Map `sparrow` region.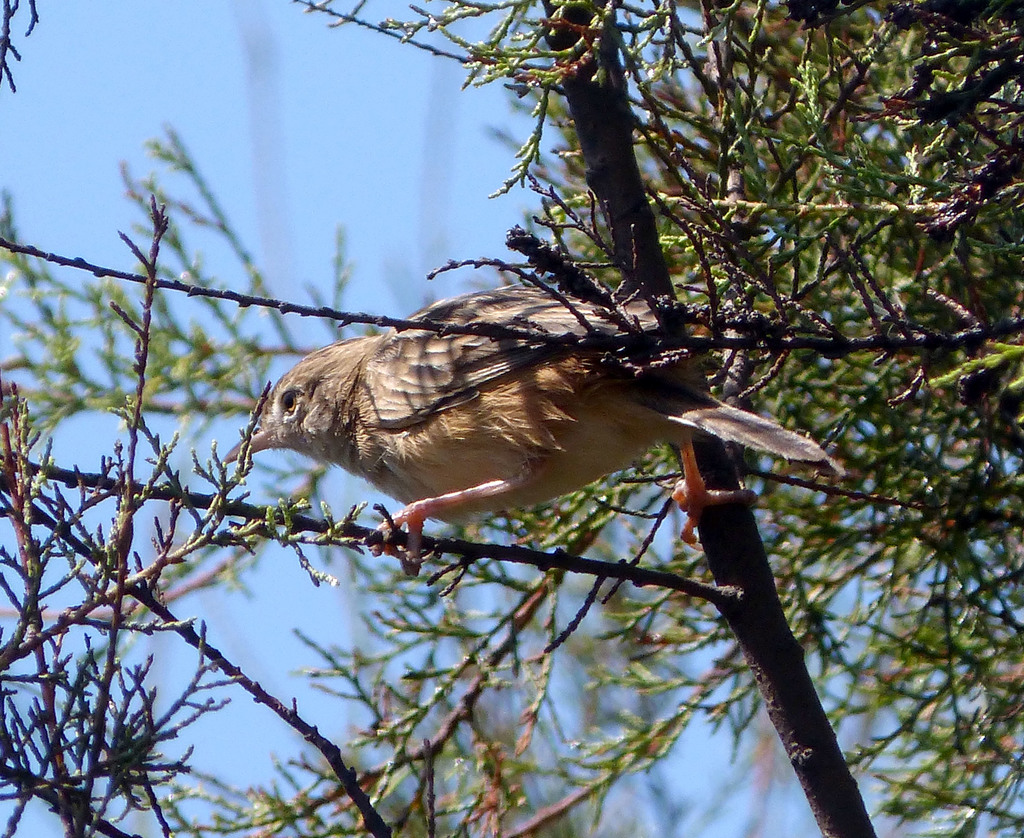
Mapped to {"left": 221, "top": 283, "right": 848, "bottom": 568}.
